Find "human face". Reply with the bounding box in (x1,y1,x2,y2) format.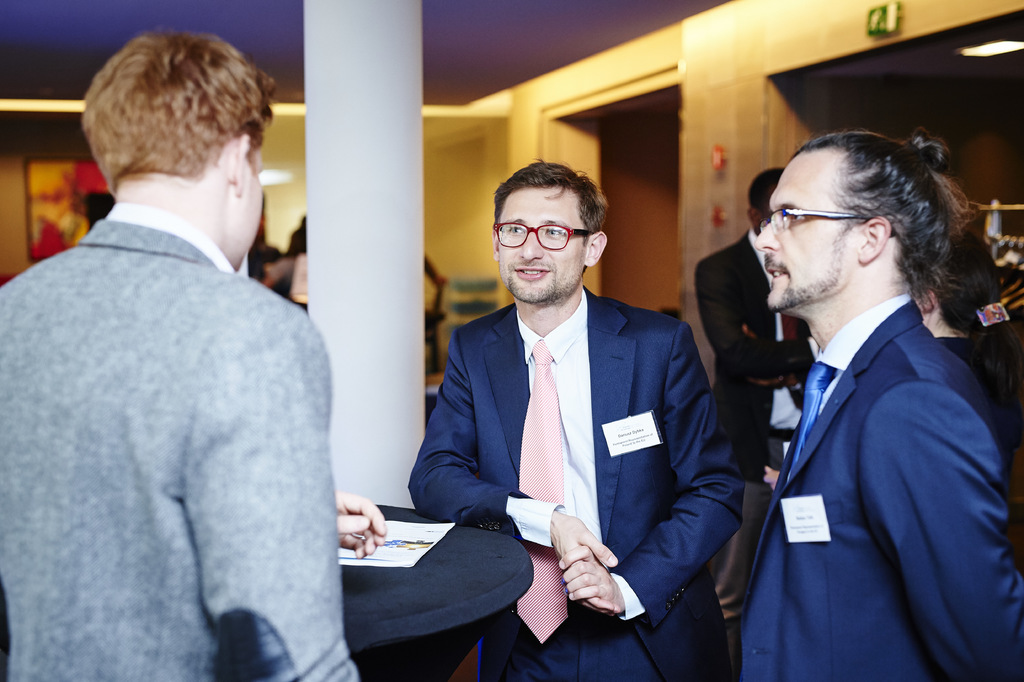
(235,148,264,265).
